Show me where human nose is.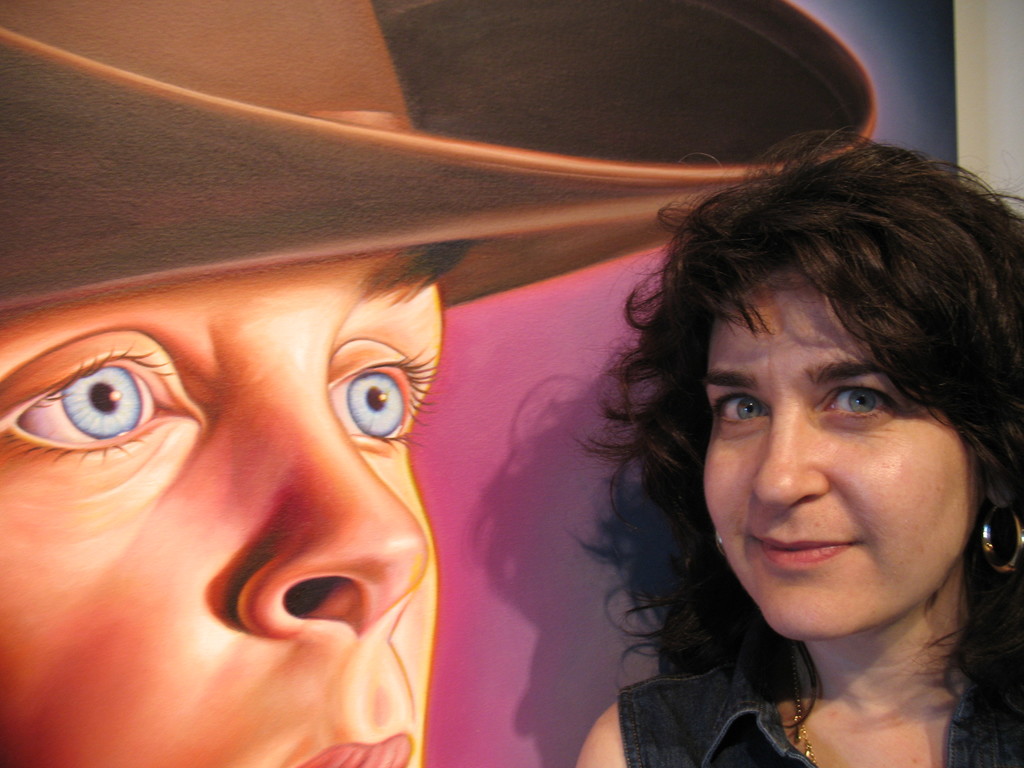
human nose is at [751, 415, 829, 512].
